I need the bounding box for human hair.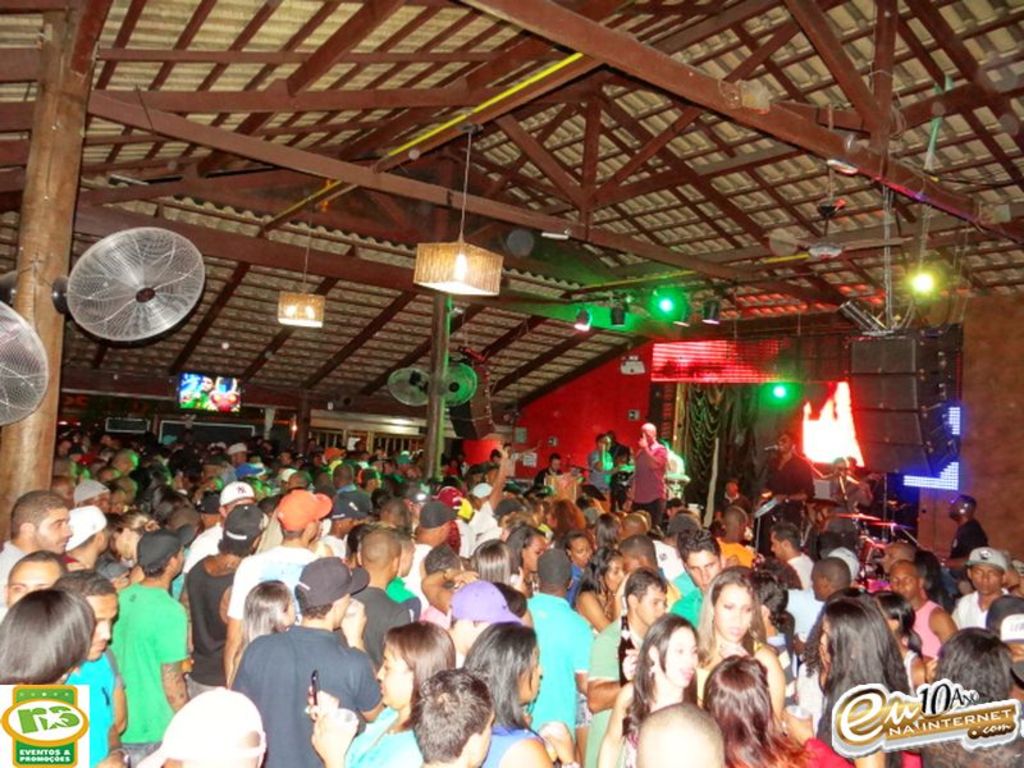
Here it is: left=929, top=626, right=1011, bottom=708.
